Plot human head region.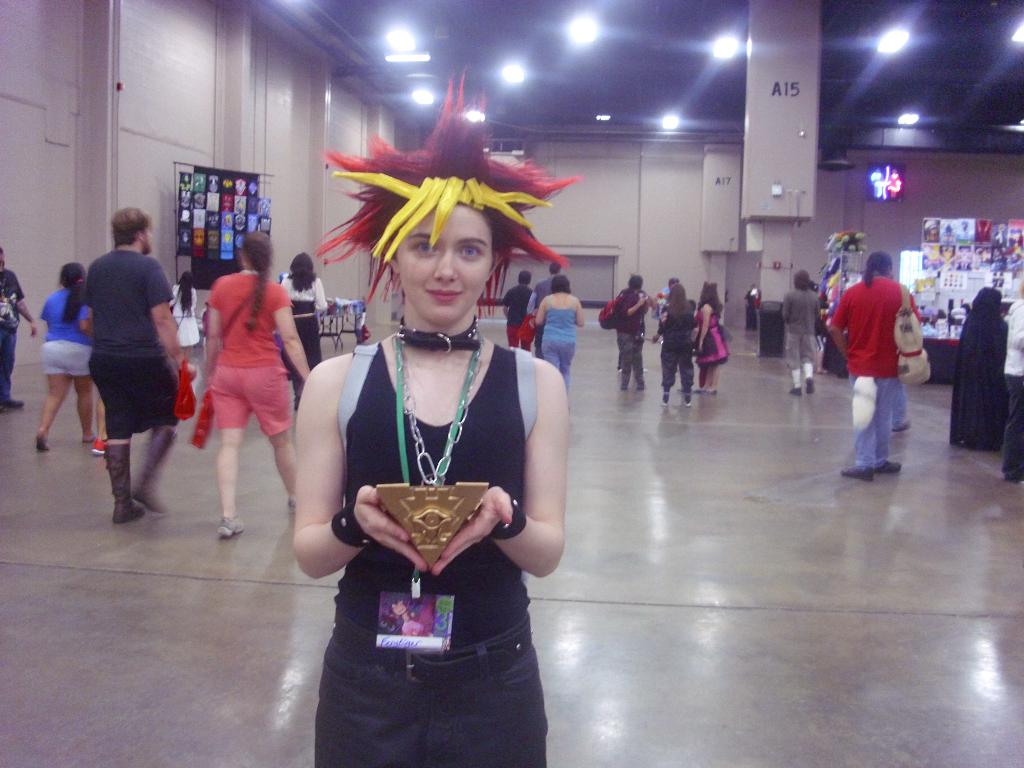
Plotted at crop(703, 279, 715, 298).
